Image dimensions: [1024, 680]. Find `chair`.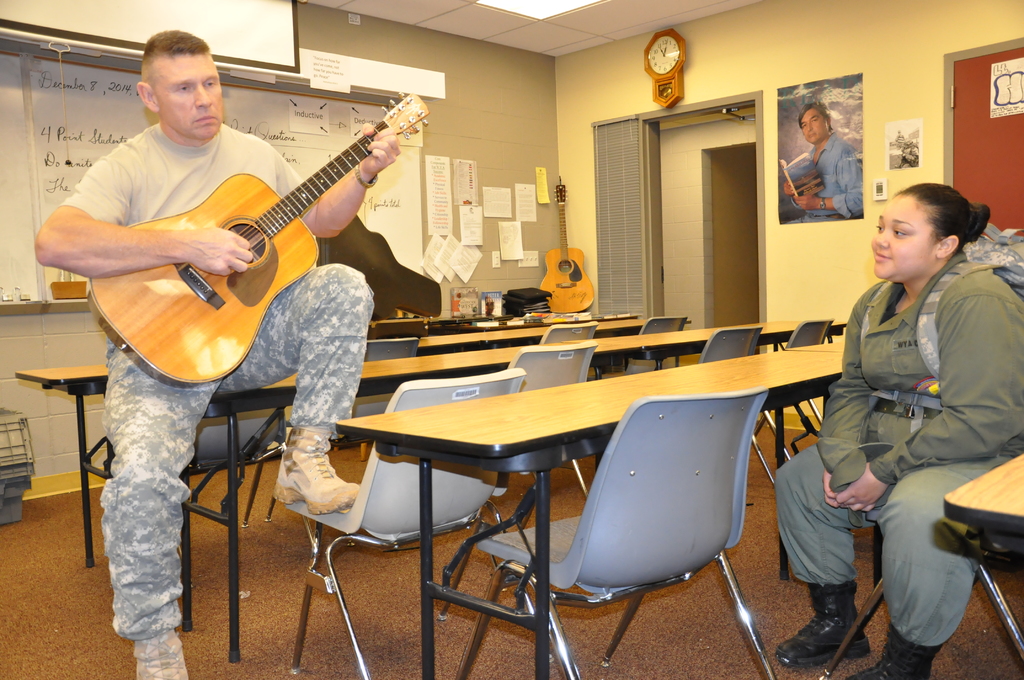
x1=282 y1=366 x2=580 y2=679.
